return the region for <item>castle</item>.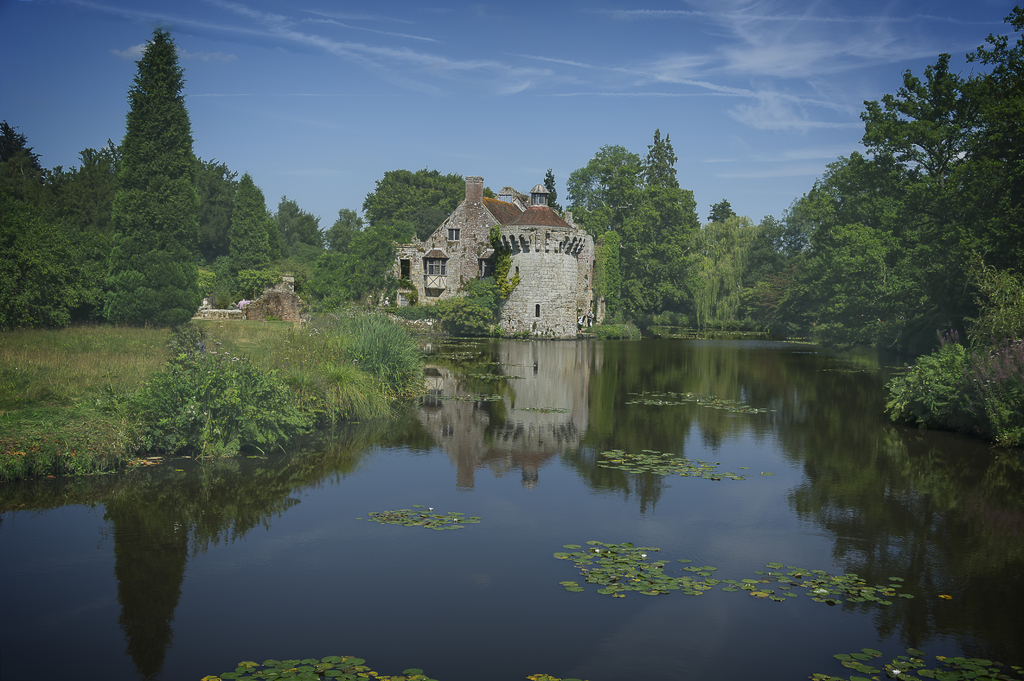
box=[376, 173, 604, 342].
